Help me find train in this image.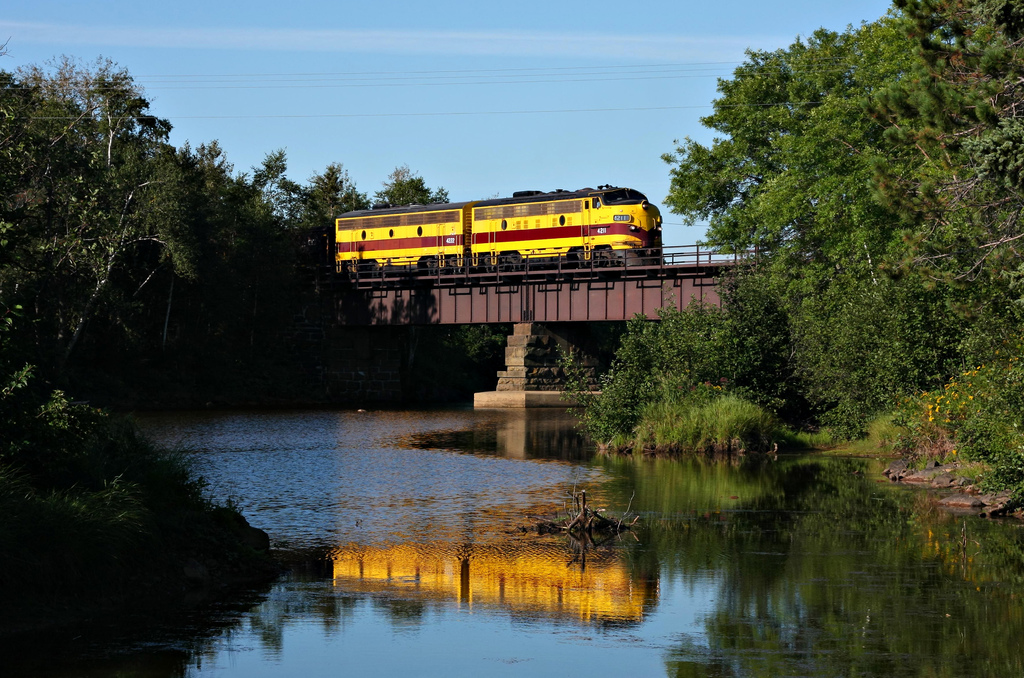
Found it: bbox(334, 186, 661, 270).
